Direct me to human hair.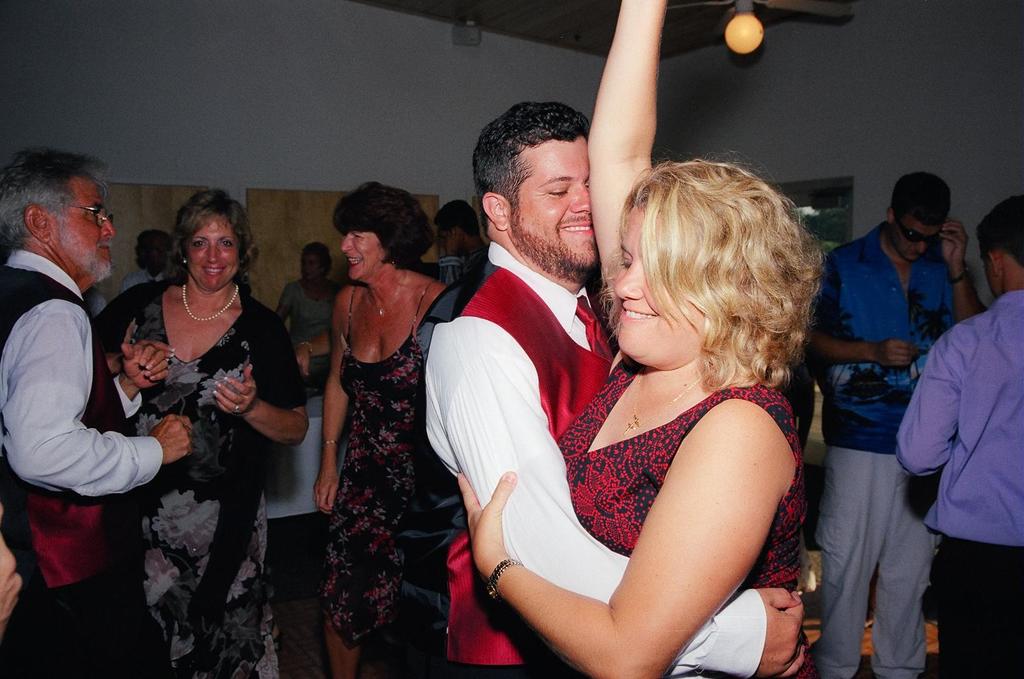
Direction: select_region(889, 171, 952, 221).
